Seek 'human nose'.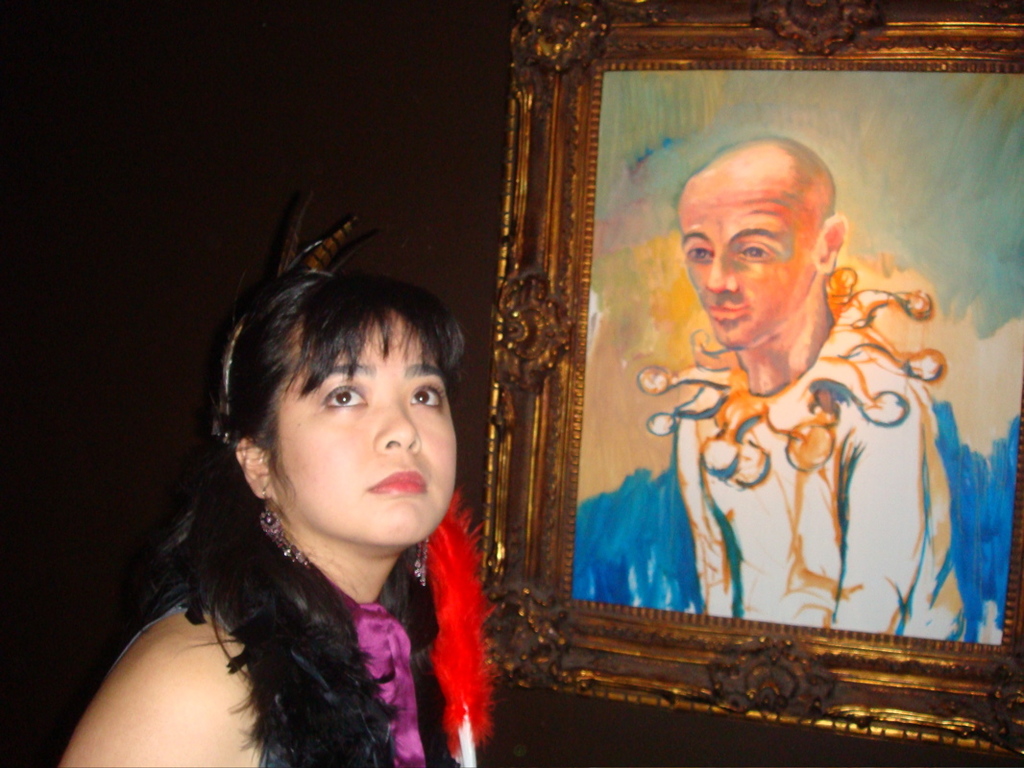
(376, 399, 423, 453).
